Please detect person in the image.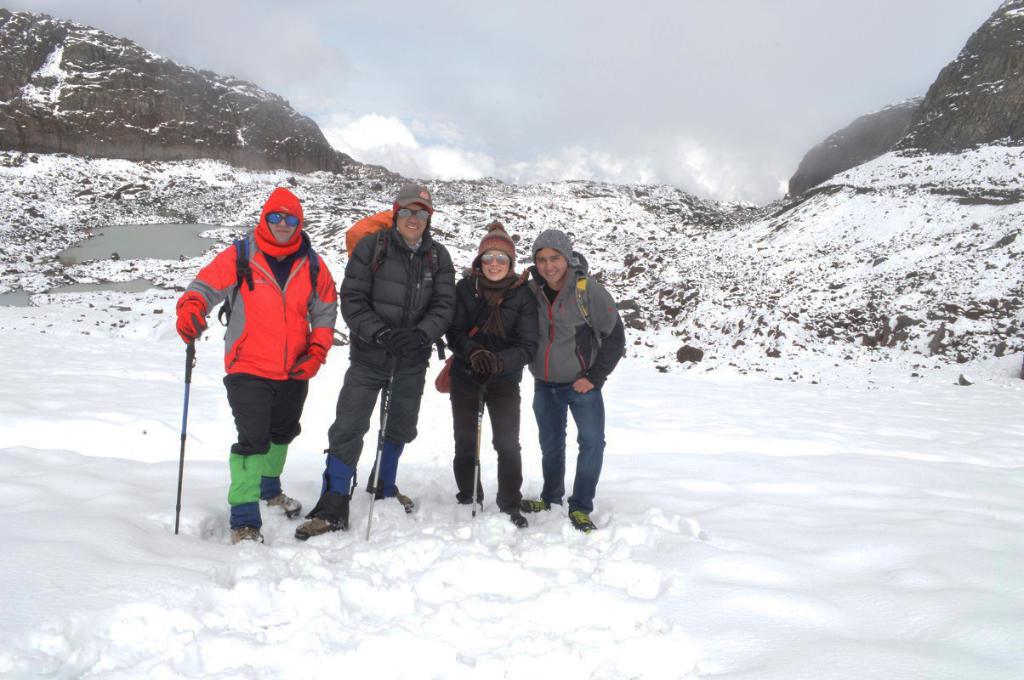
<bbox>285, 178, 458, 543</bbox>.
